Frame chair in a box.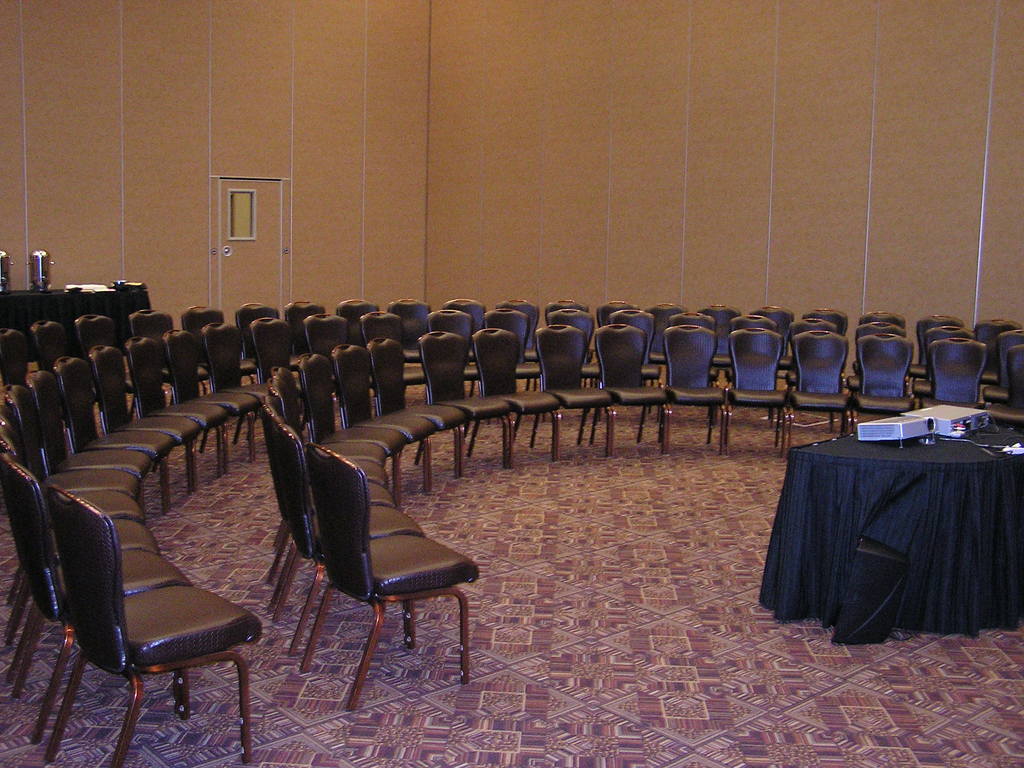
bbox(909, 315, 959, 376).
